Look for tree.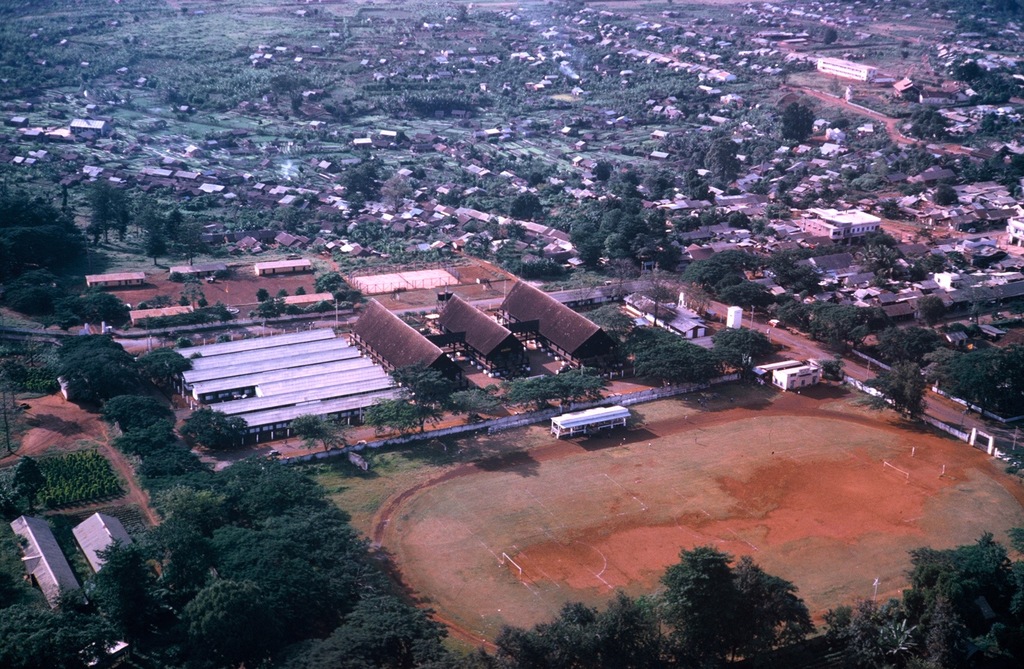
Found: region(927, 340, 1023, 425).
